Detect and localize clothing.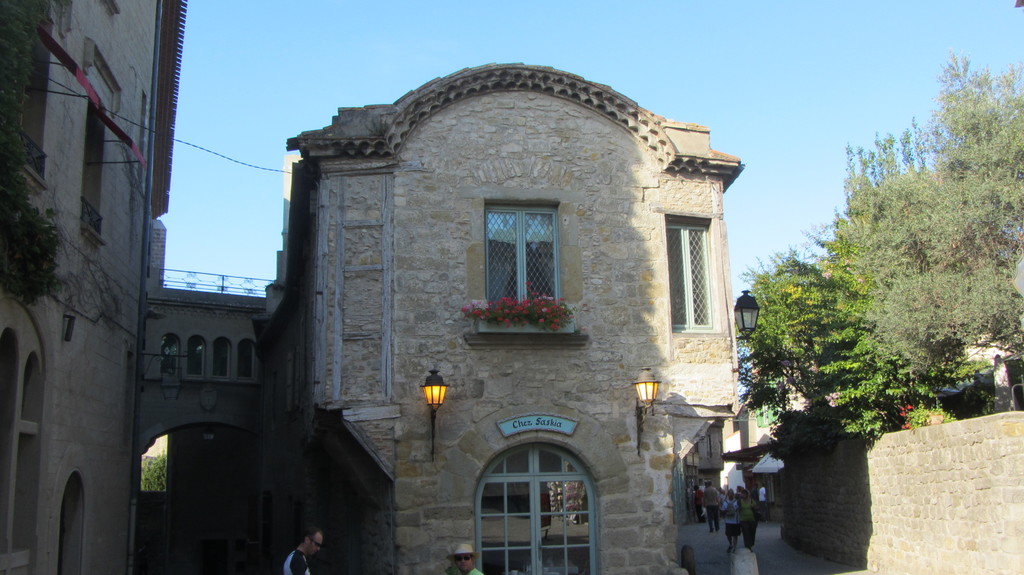
Localized at 440:567:488:574.
